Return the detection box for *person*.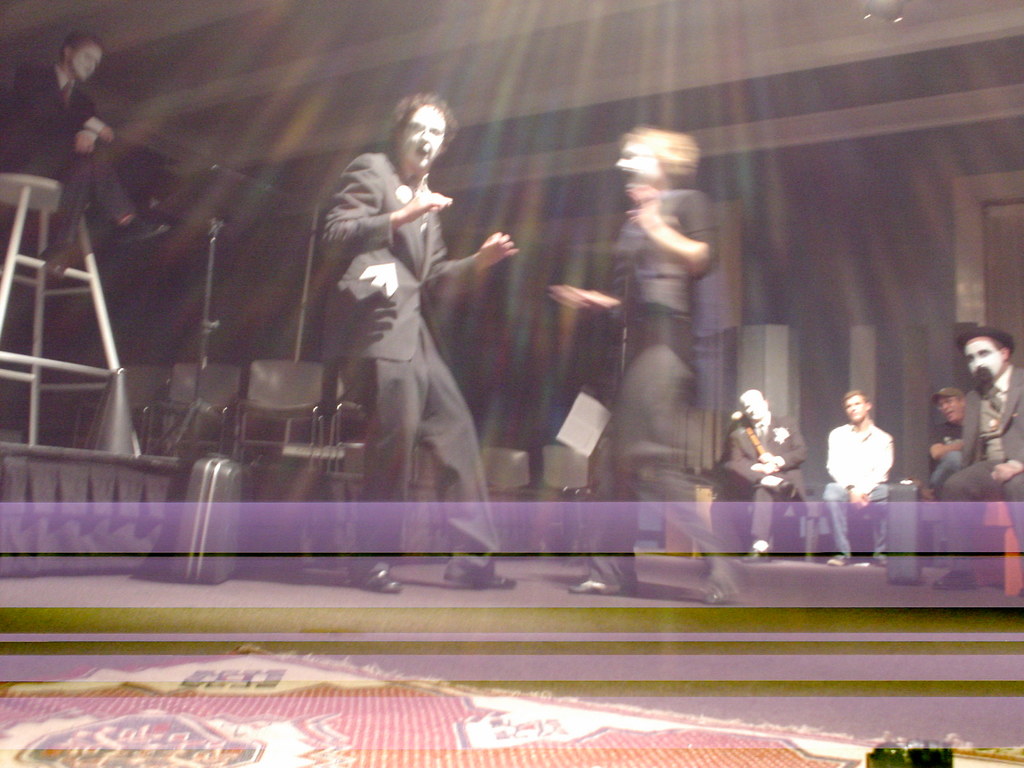
box(714, 387, 812, 573).
